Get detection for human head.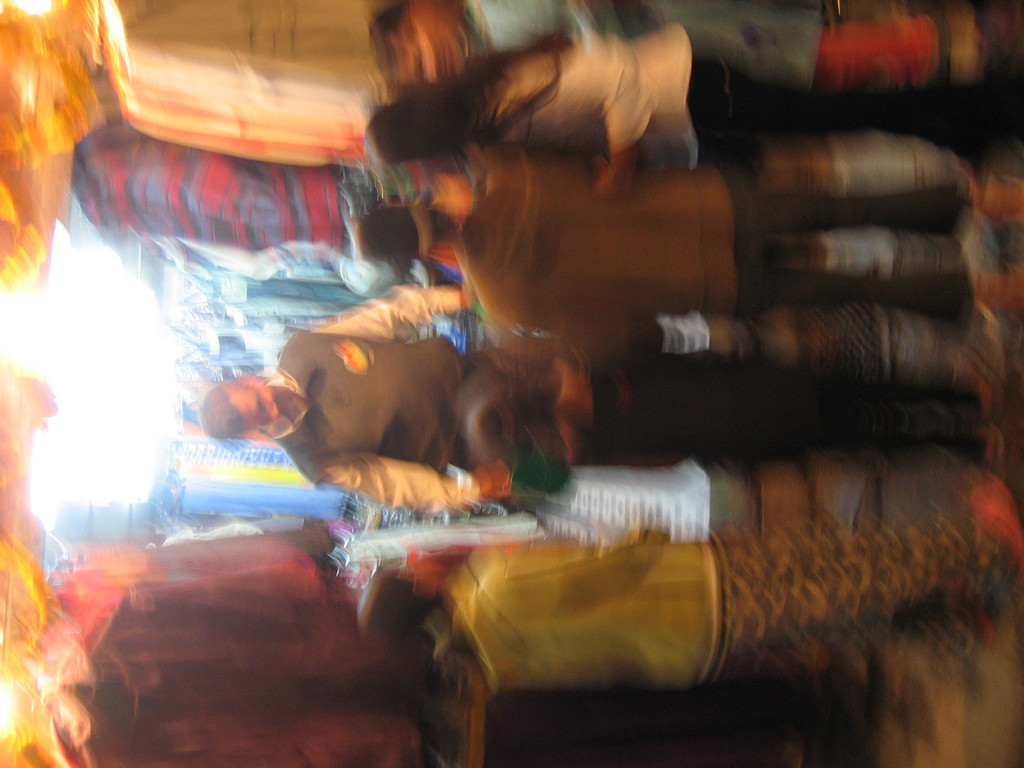
Detection: crop(354, 204, 429, 270).
